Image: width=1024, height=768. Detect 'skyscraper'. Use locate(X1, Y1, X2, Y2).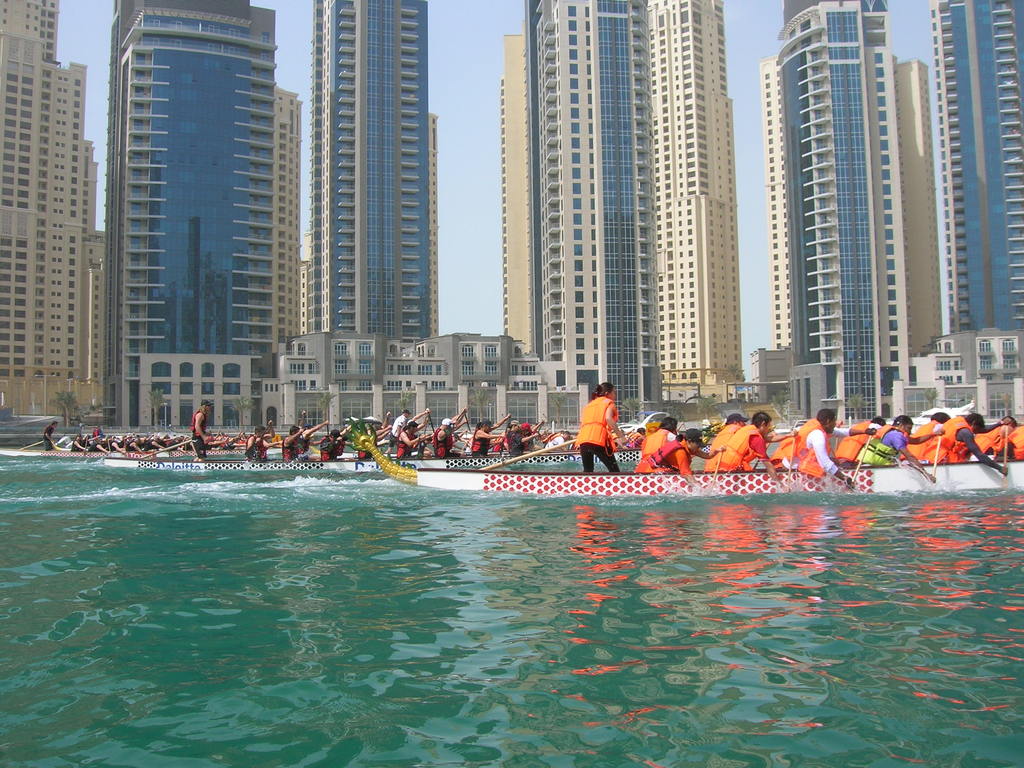
locate(0, 0, 118, 430).
